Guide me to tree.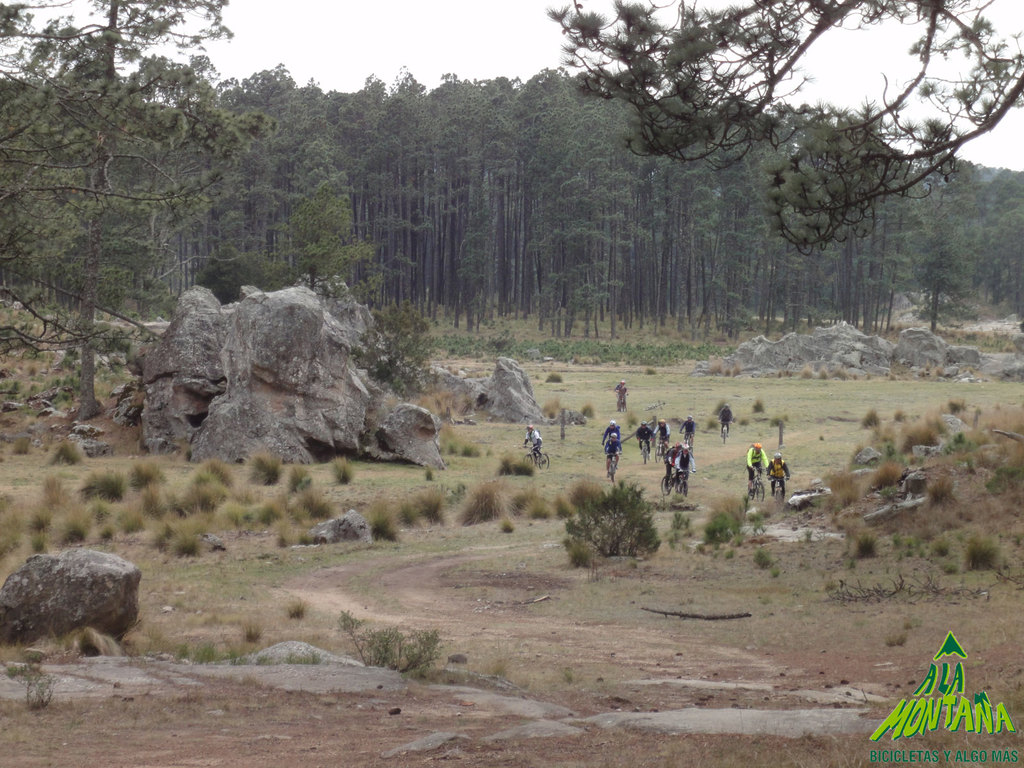
Guidance: x1=545, y1=0, x2=1023, y2=269.
